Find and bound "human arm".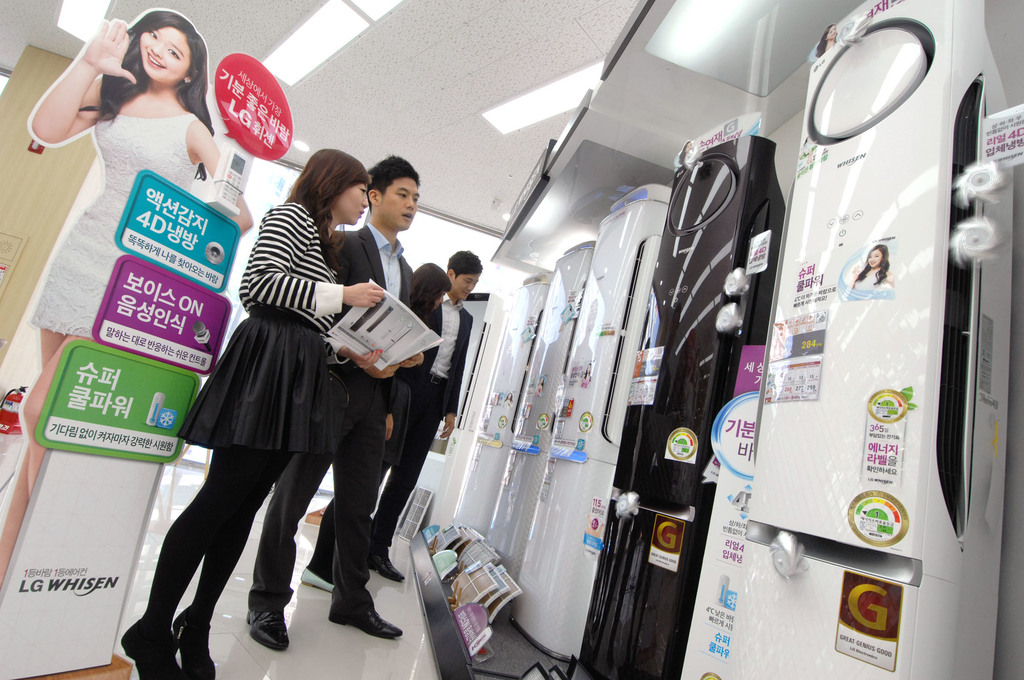
Bound: locate(31, 22, 112, 133).
